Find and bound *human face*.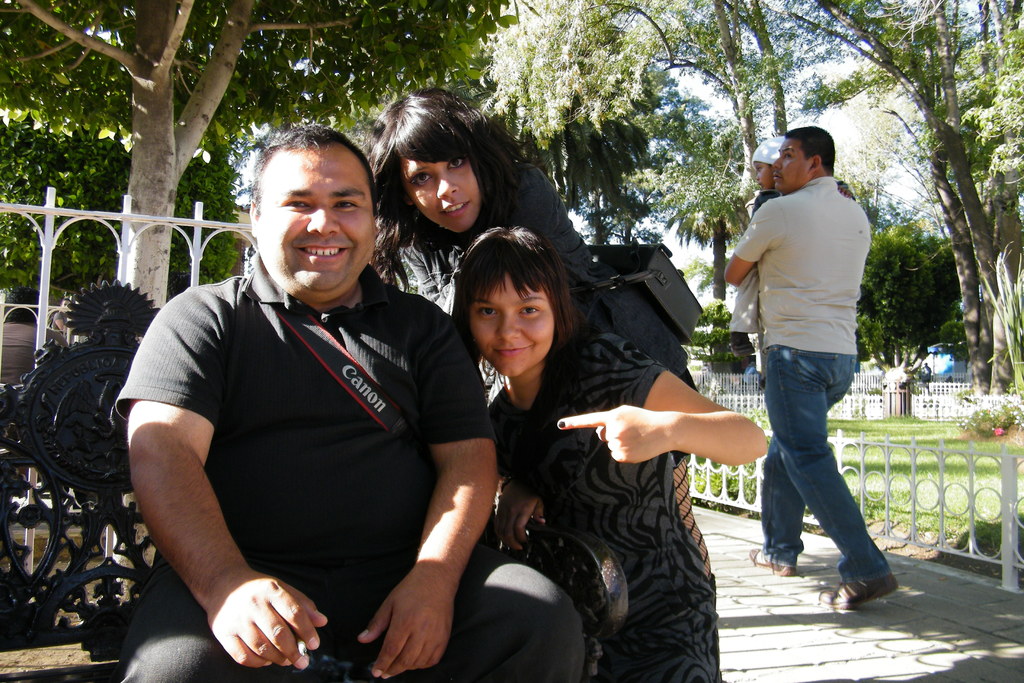
Bound: [left=403, top=154, right=480, bottom=235].
